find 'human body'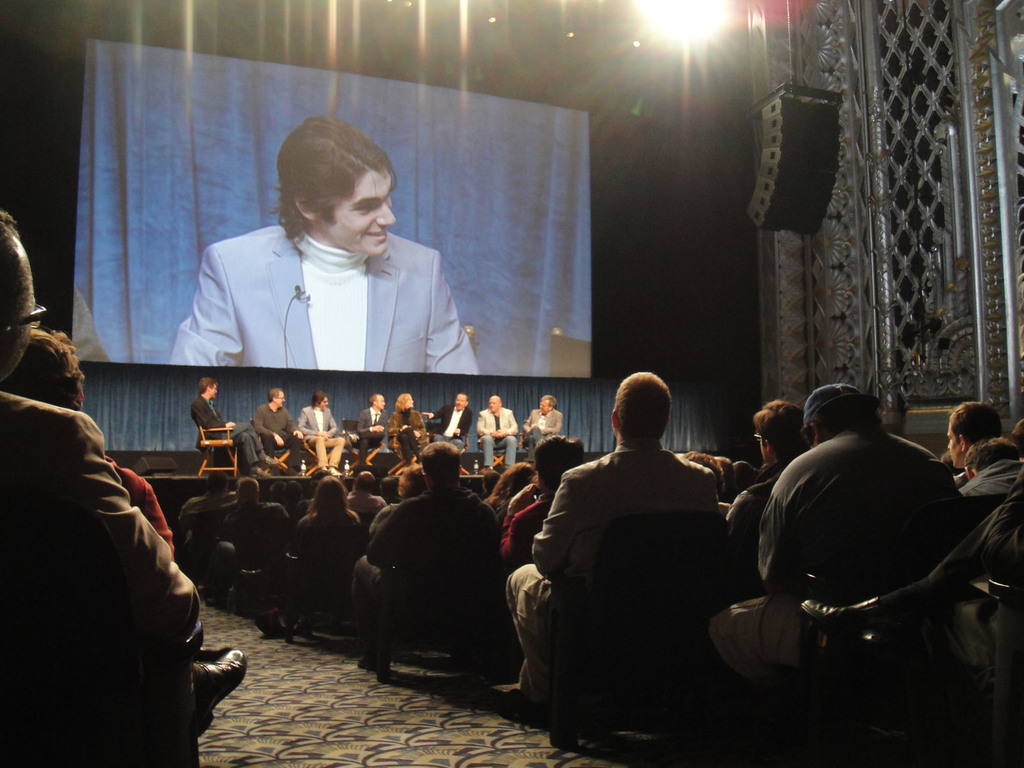
box(388, 391, 428, 464)
